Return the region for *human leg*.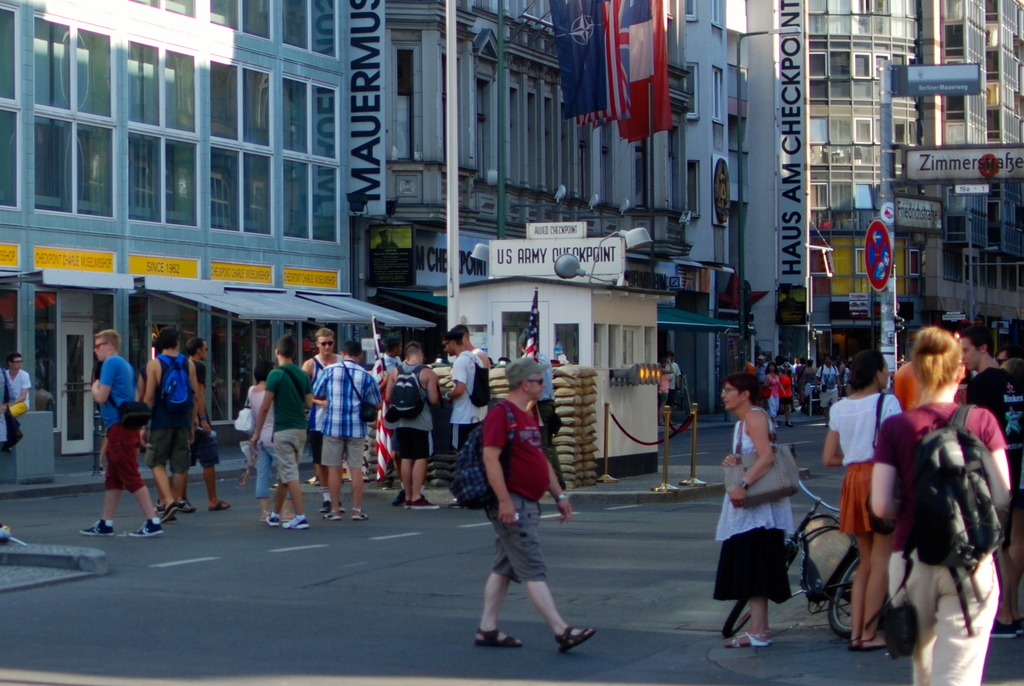
x1=194 y1=427 x2=225 y2=507.
